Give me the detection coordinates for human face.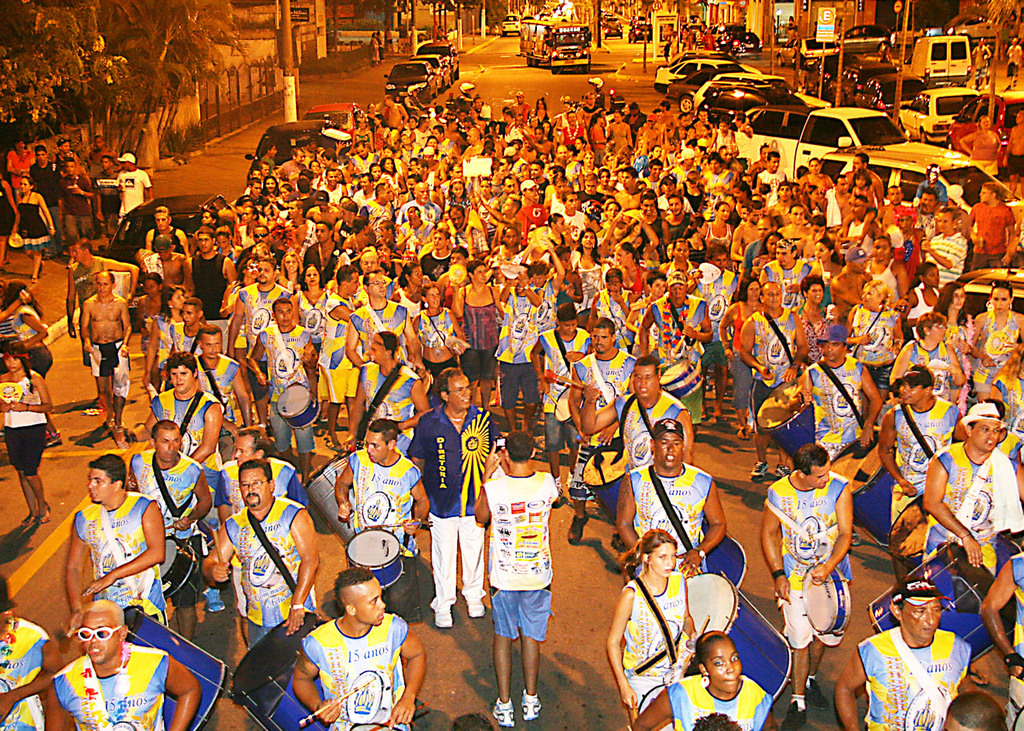
[448,373,473,412].
